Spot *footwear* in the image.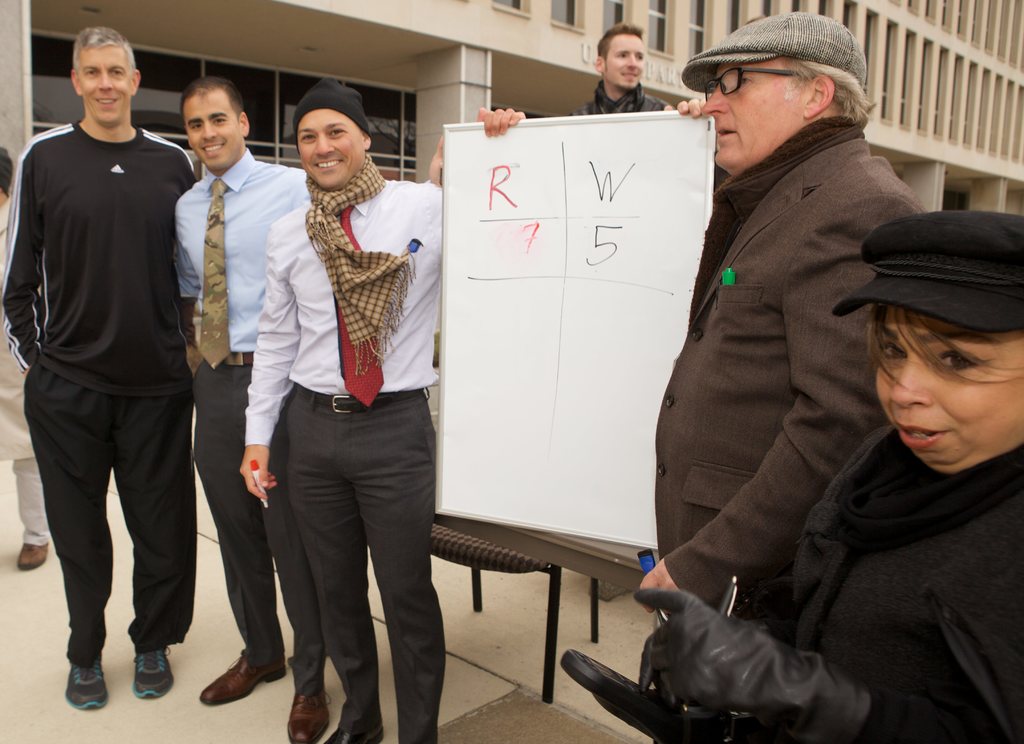
*footwear* found at locate(195, 648, 276, 718).
